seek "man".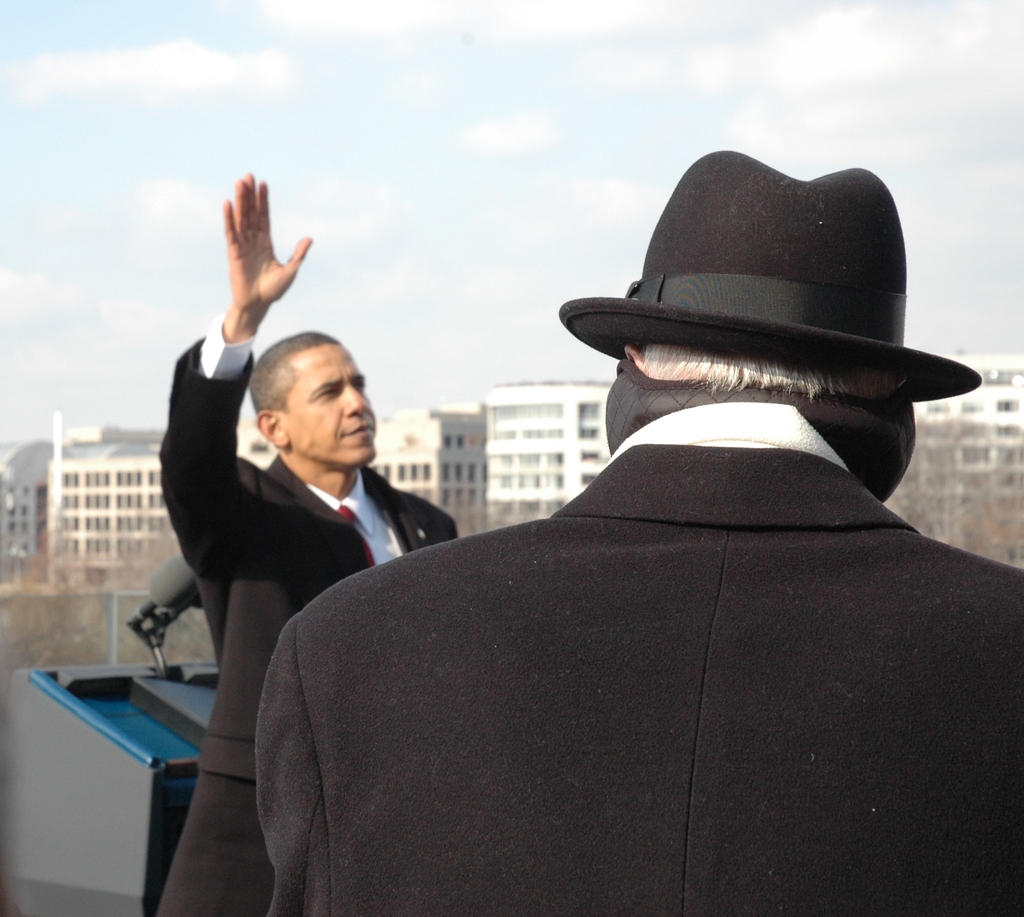
[left=154, top=166, right=455, bottom=916].
